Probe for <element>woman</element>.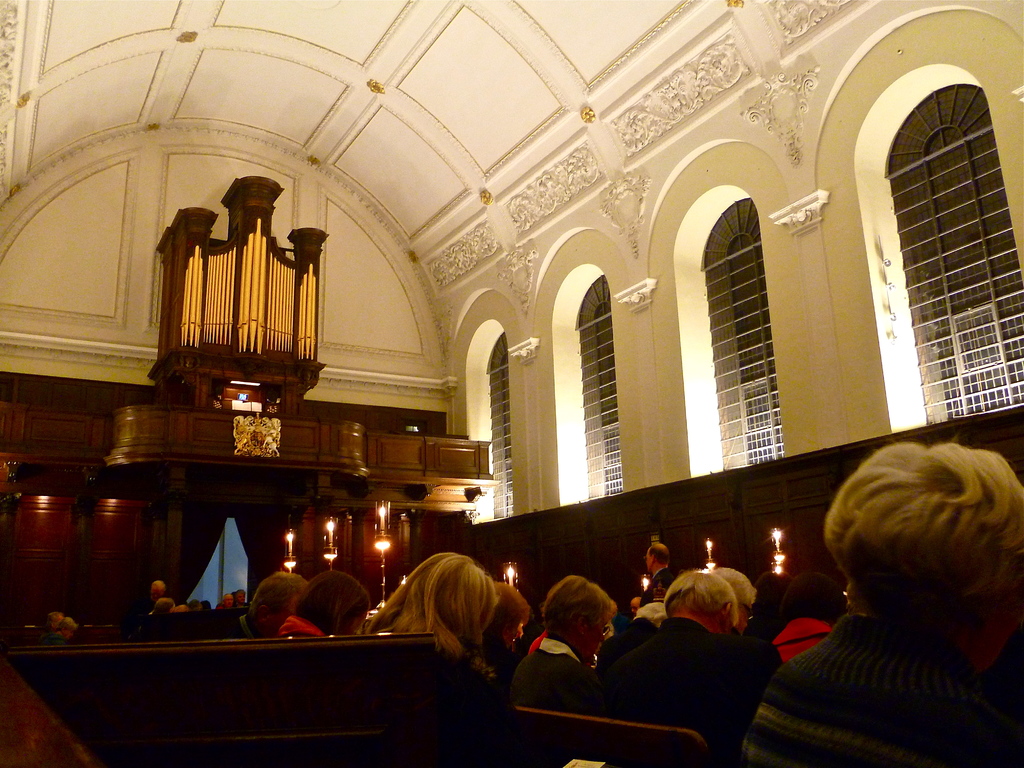
Probe result: [369,551,515,722].
